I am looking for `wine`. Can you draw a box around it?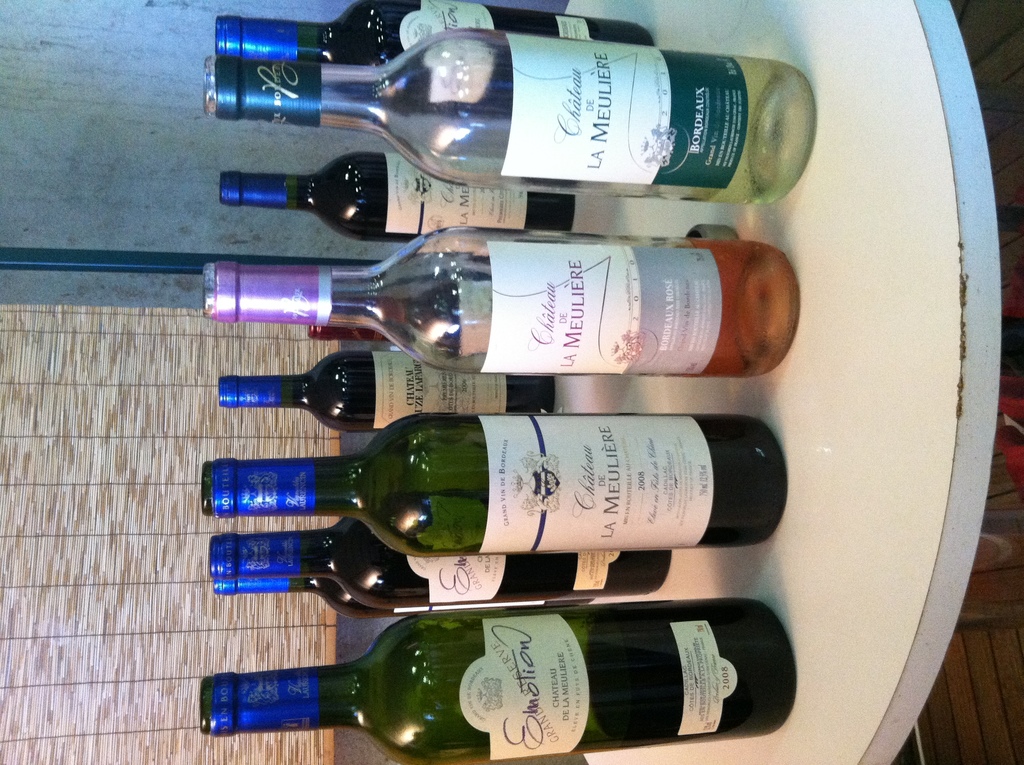
Sure, the bounding box is box(214, 572, 591, 618).
